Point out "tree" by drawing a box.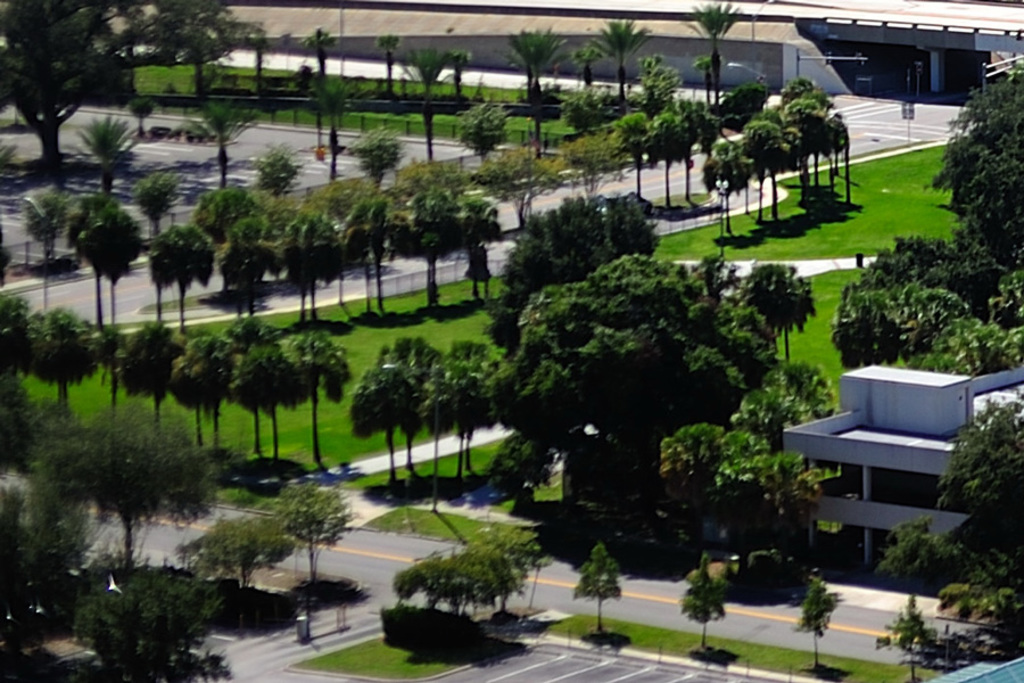
[377,28,400,87].
